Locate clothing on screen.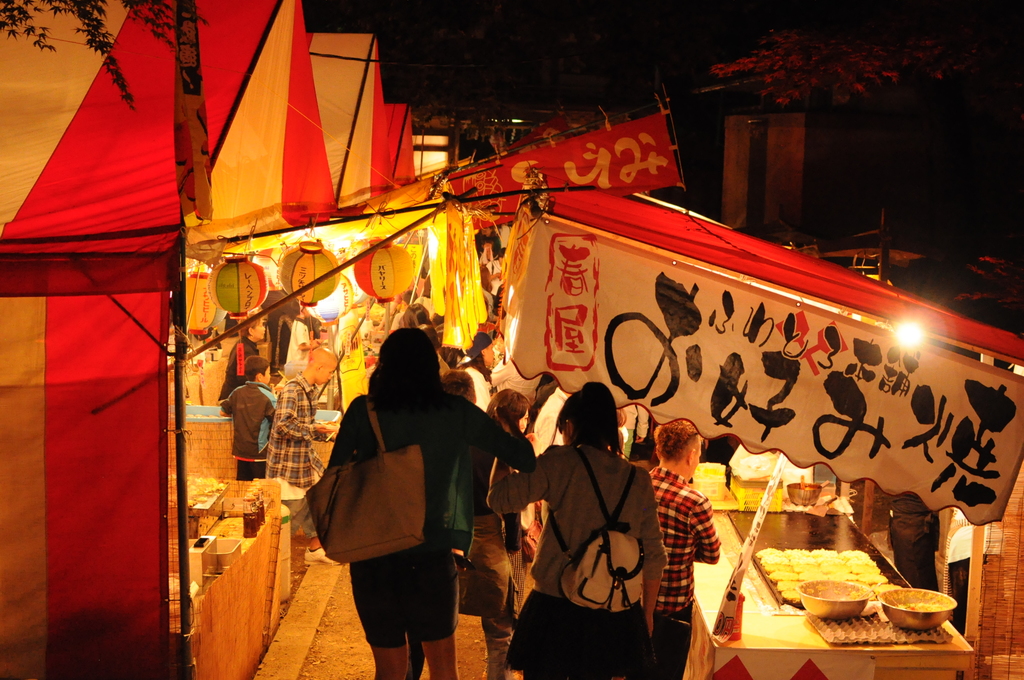
On screen at [263, 378, 311, 544].
